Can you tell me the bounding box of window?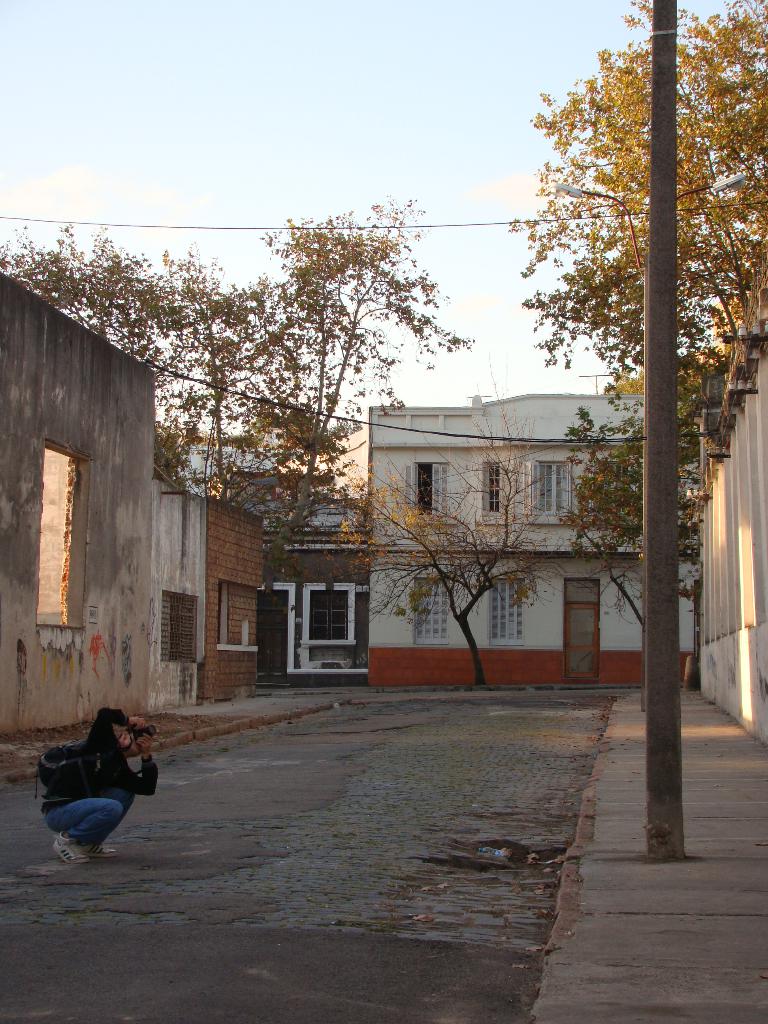
left=408, top=464, right=443, bottom=518.
